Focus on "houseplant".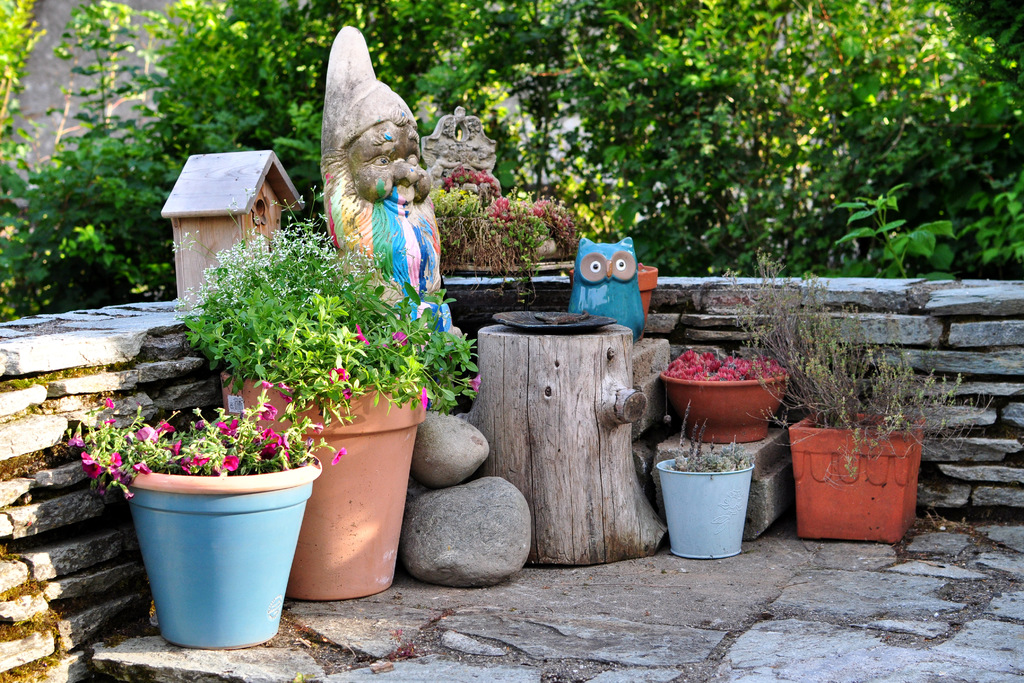
Focused at x1=660, y1=340, x2=791, y2=442.
